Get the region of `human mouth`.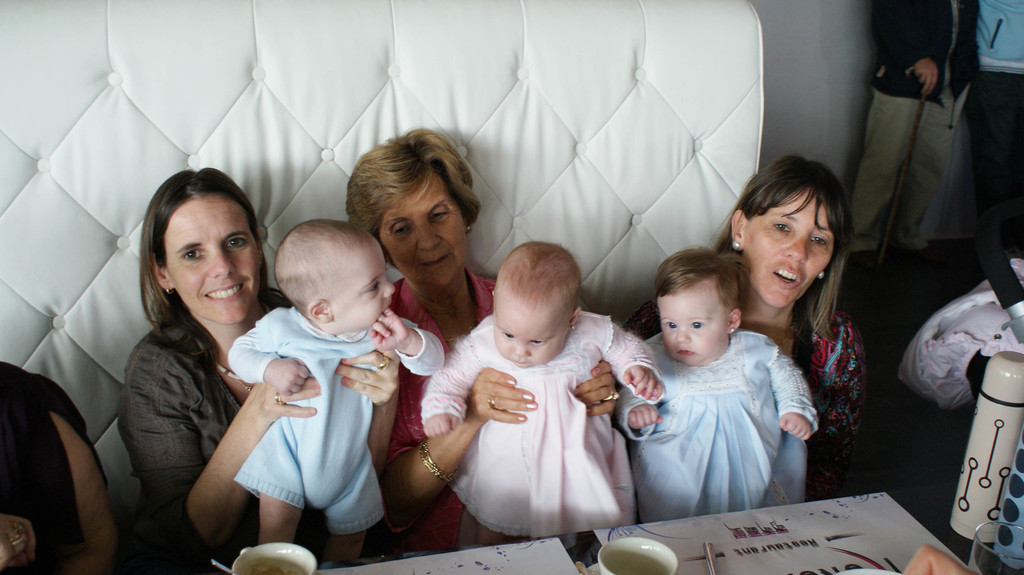
(417, 255, 444, 267).
